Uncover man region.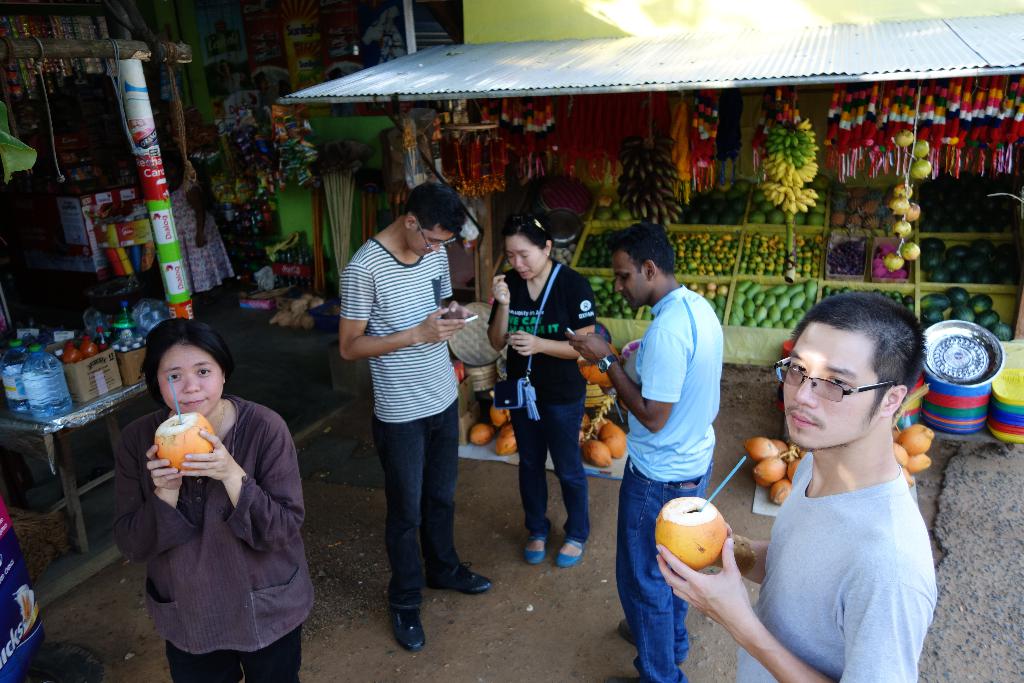
Uncovered: detection(653, 289, 934, 682).
